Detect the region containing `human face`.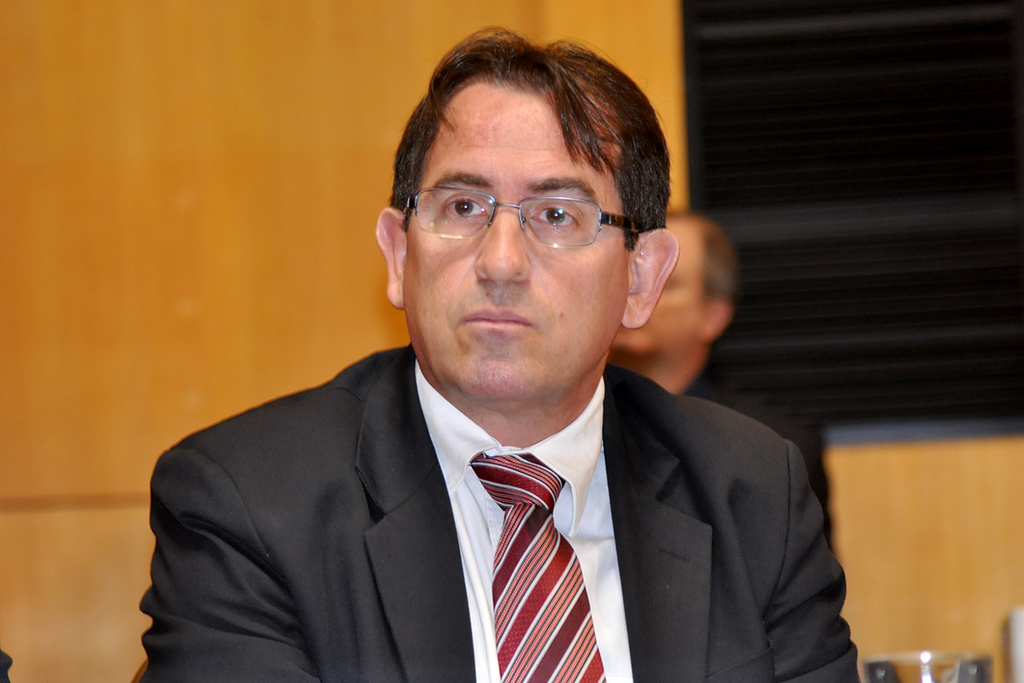
611,220,704,353.
